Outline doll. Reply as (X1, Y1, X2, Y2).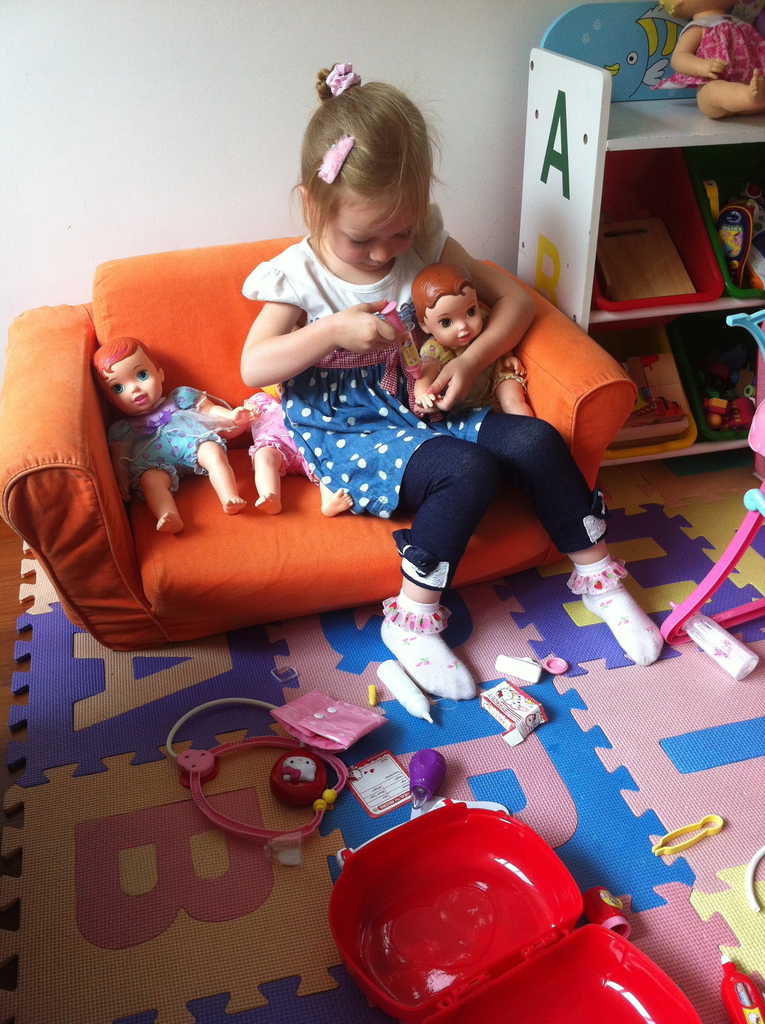
(415, 276, 533, 423).
